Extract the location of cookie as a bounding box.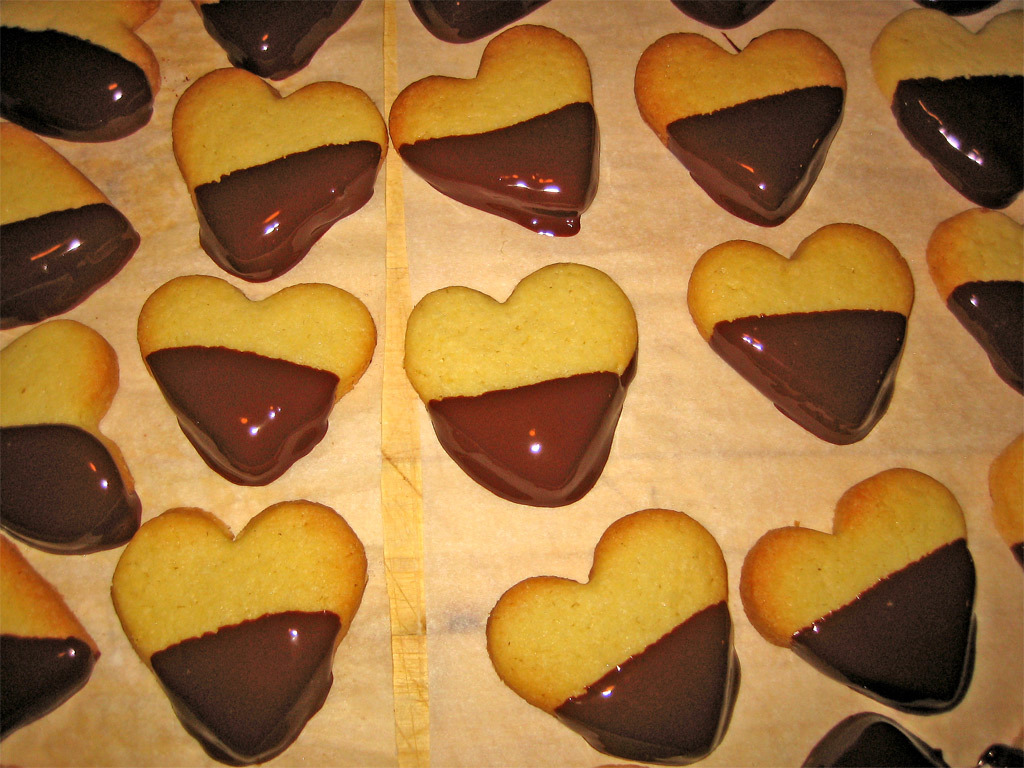
box(987, 428, 1023, 572).
